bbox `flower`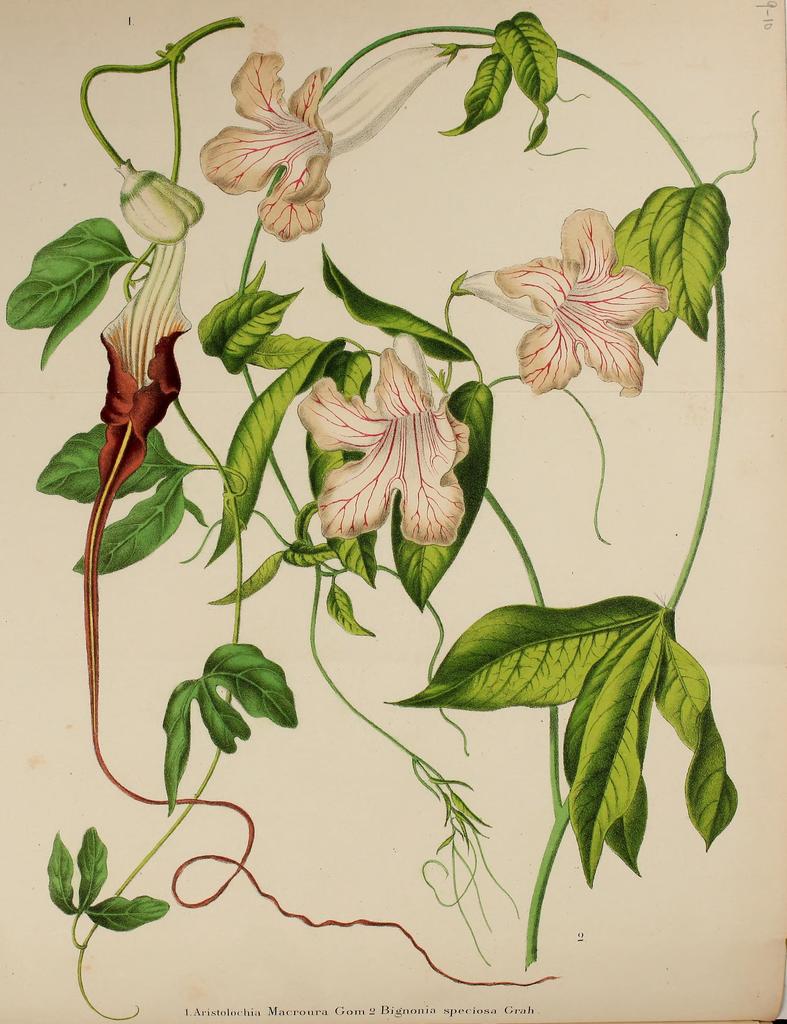
locate(210, 48, 451, 226)
